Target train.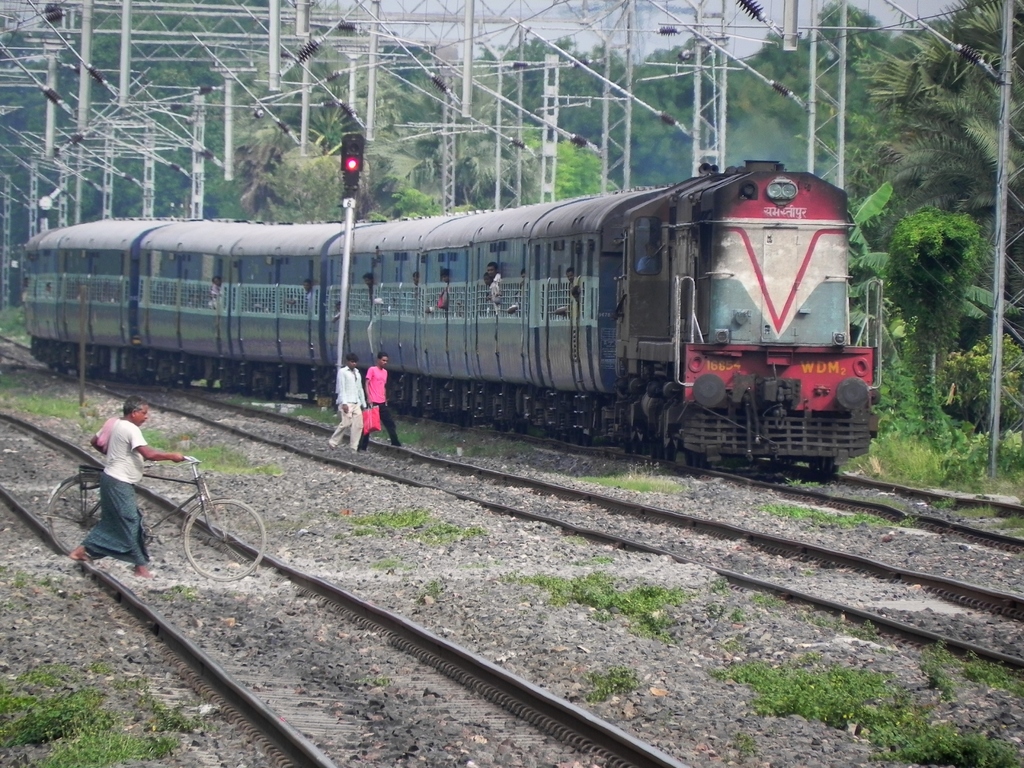
Target region: {"x1": 22, "y1": 160, "x2": 886, "y2": 479}.
